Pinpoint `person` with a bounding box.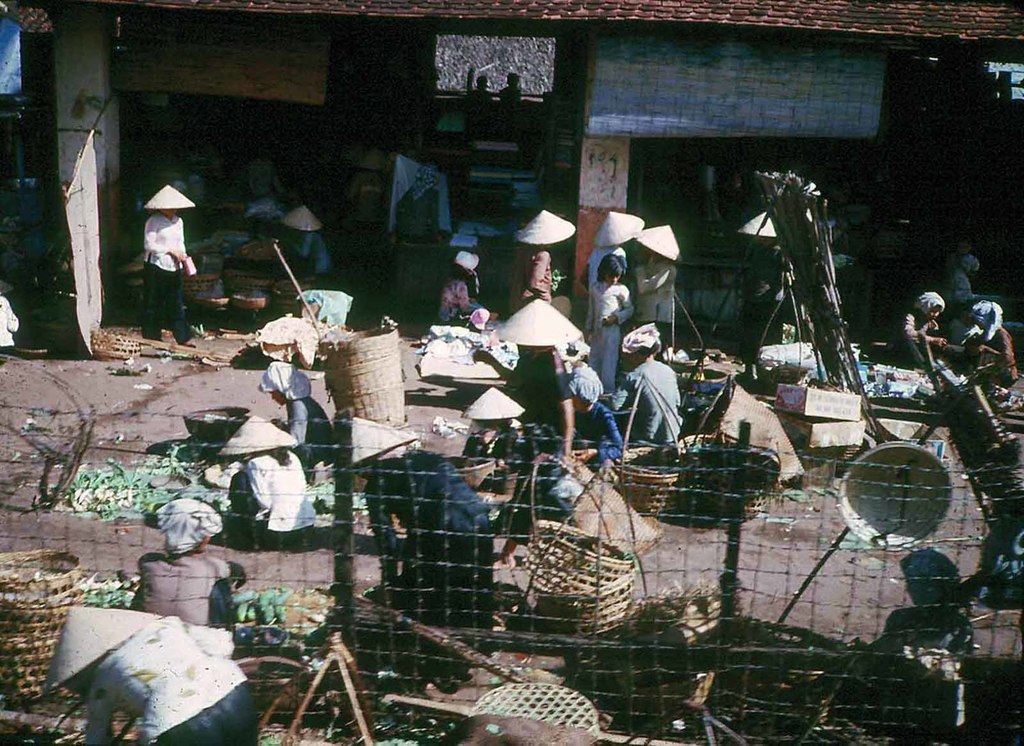
x1=0, y1=292, x2=20, y2=367.
